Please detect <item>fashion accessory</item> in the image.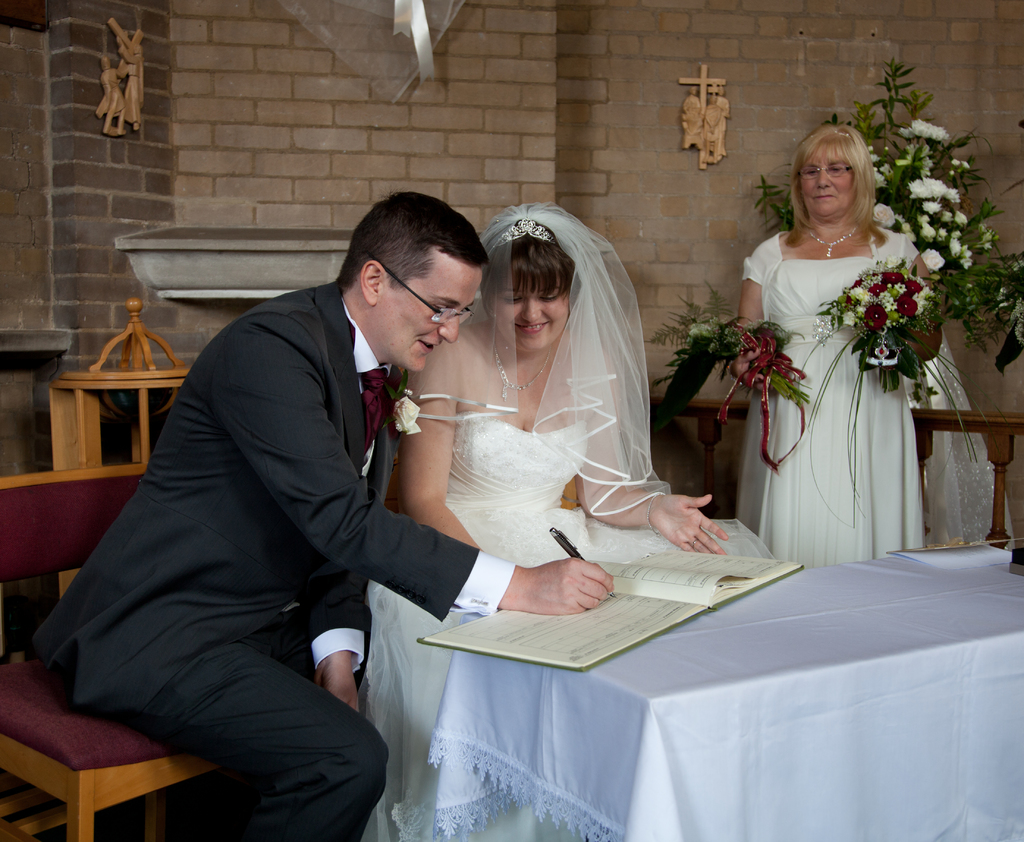
<region>803, 129, 851, 145</region>.
